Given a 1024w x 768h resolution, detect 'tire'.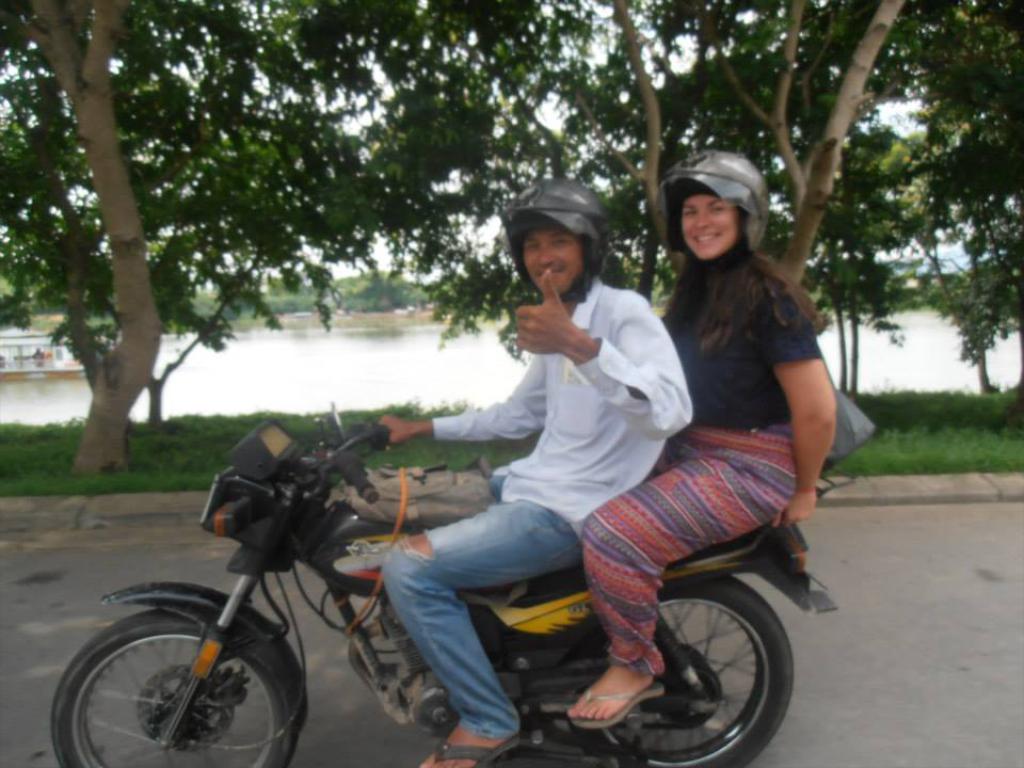
detection(554, 580, 799, 767).
